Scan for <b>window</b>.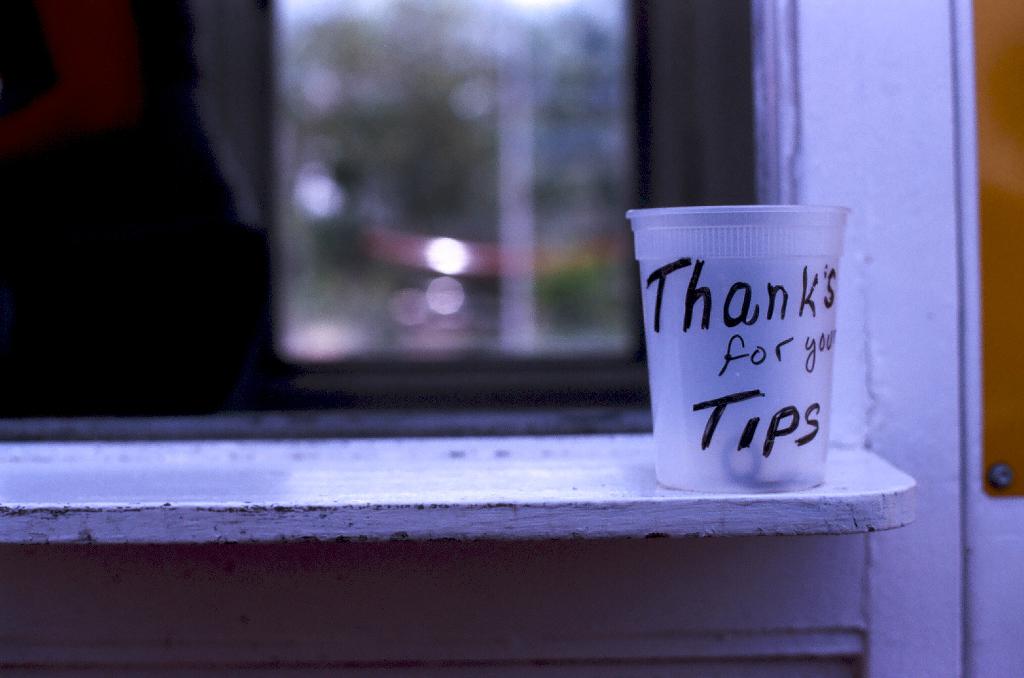
Scan result: {"left": 268, "top": 0, "right": 761, "bottom": 374}.
